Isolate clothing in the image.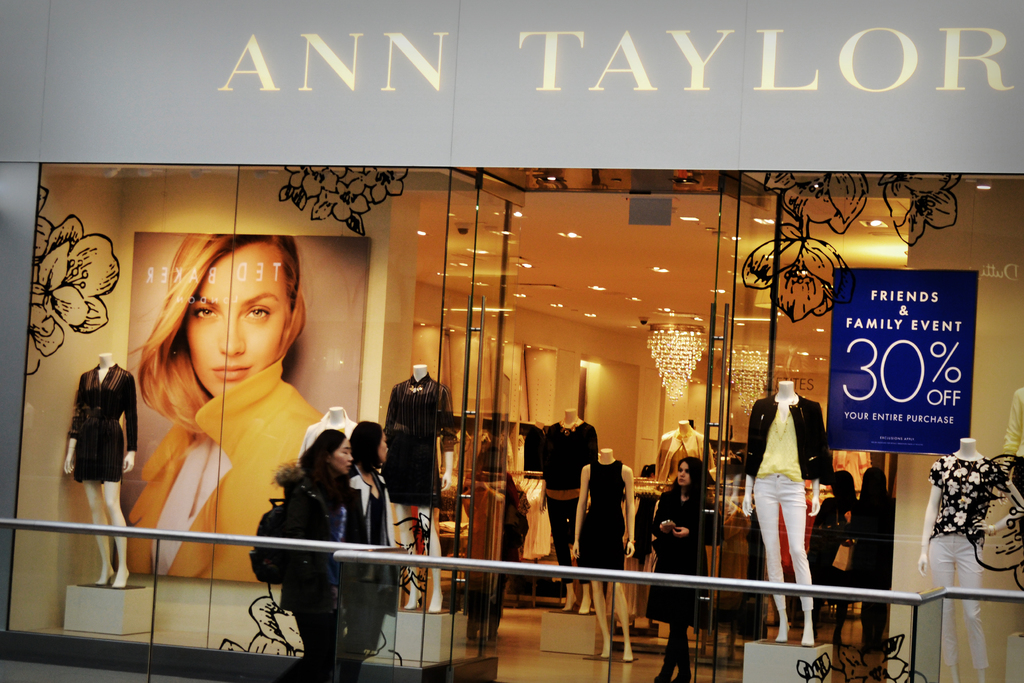
Isolated region: locate(647, 489, 723, 634).
